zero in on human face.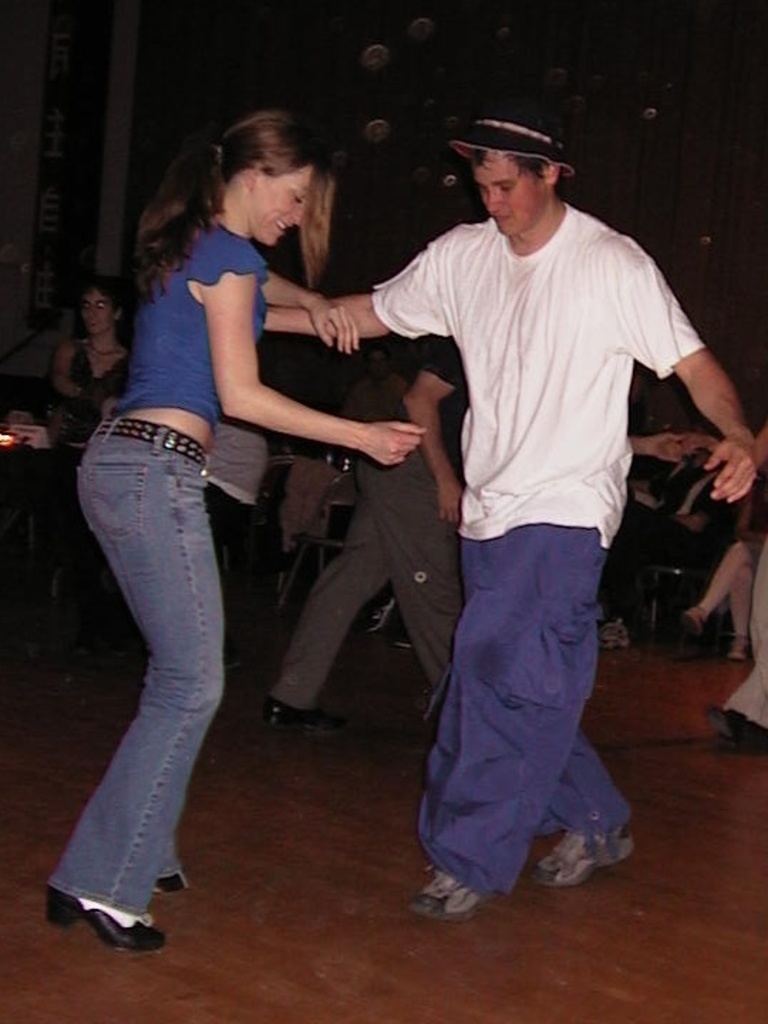
Zeroed in: crop(81, 287, 118, 337).
